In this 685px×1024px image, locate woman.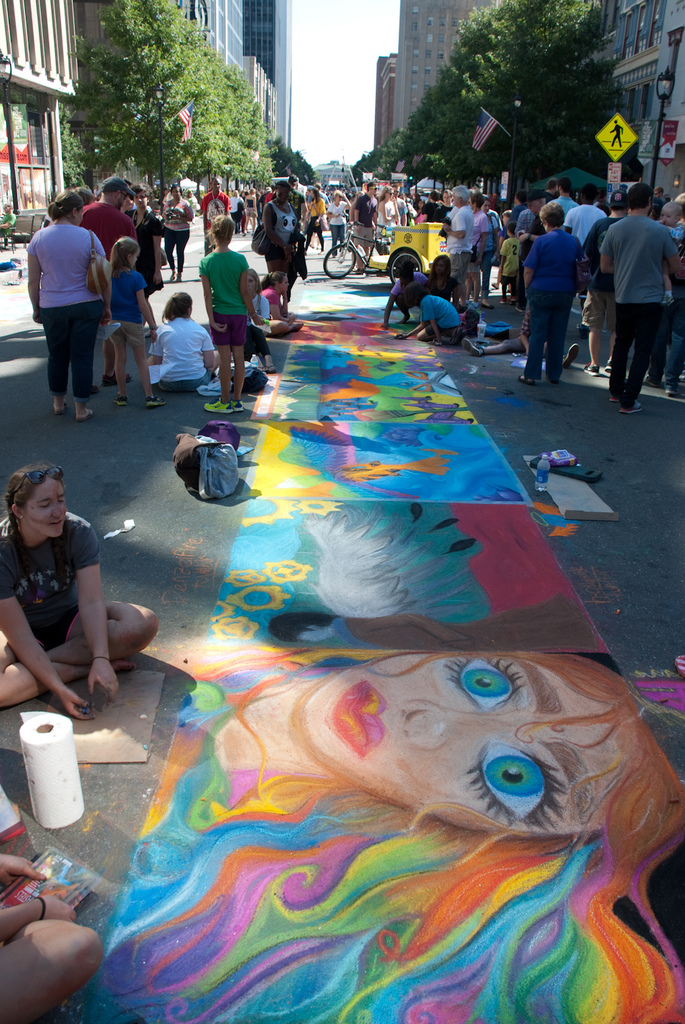
Bounding box: box(326, 190, 351, 258).
